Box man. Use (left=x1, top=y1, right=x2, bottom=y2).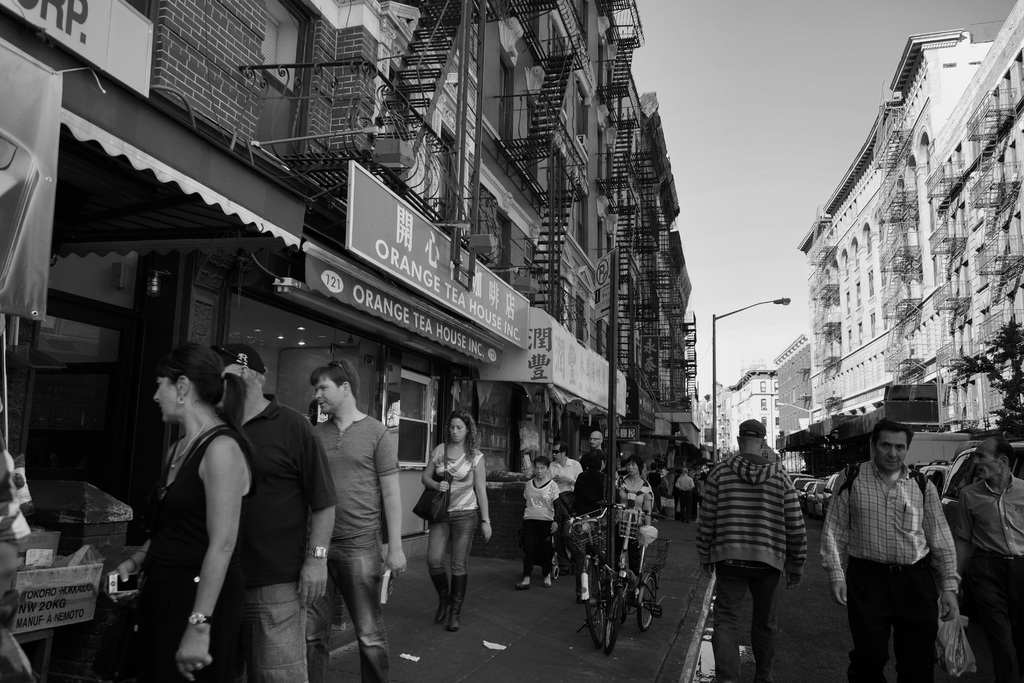
(left=551, top=447, right=591, bottom=502).
